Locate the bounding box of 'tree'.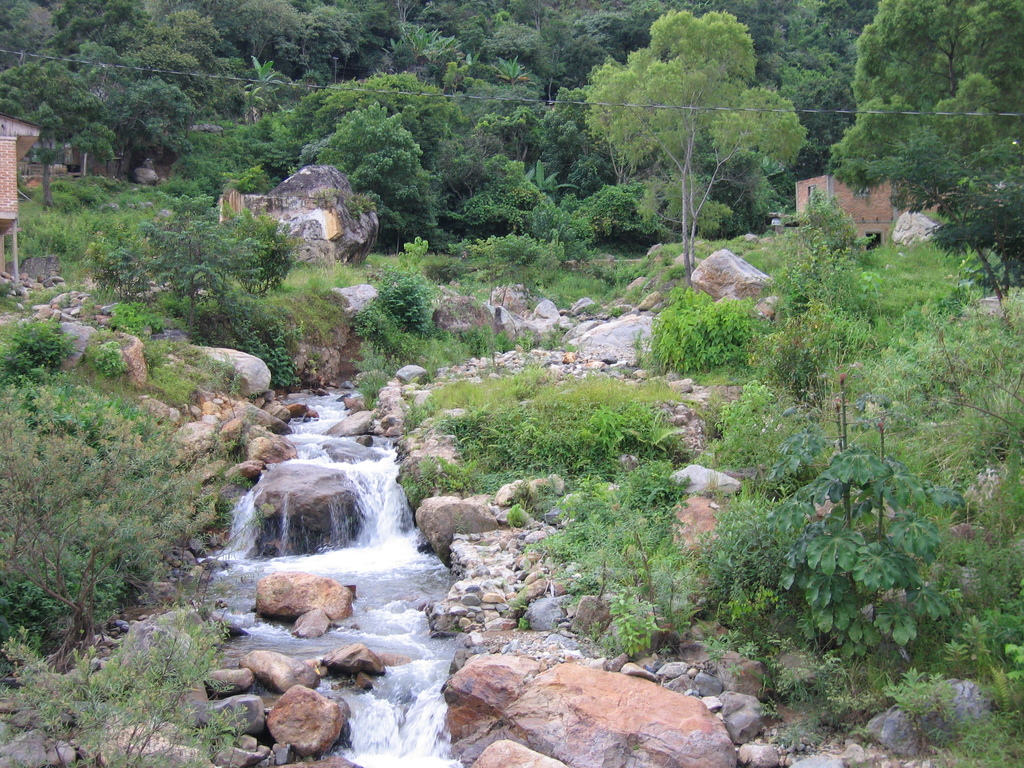
Bounding box: box=[578, 18, 796, 255].
